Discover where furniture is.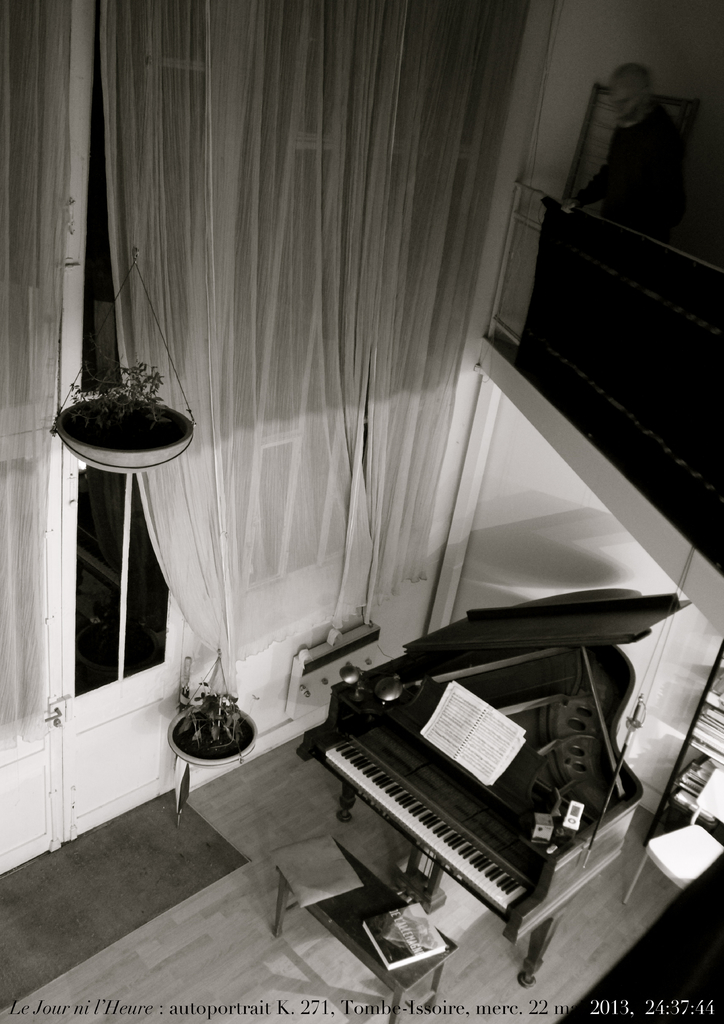
Discovered at pyautogui.locateOnScreen(275, 837, 460, 1023).
